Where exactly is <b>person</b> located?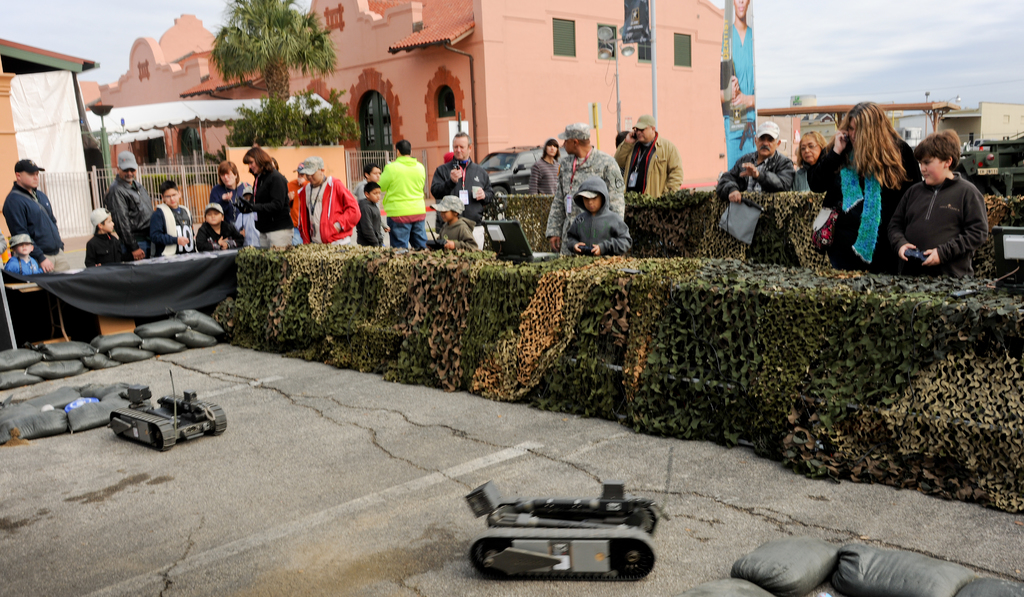
Its bounding box is 371,128,426,240.
